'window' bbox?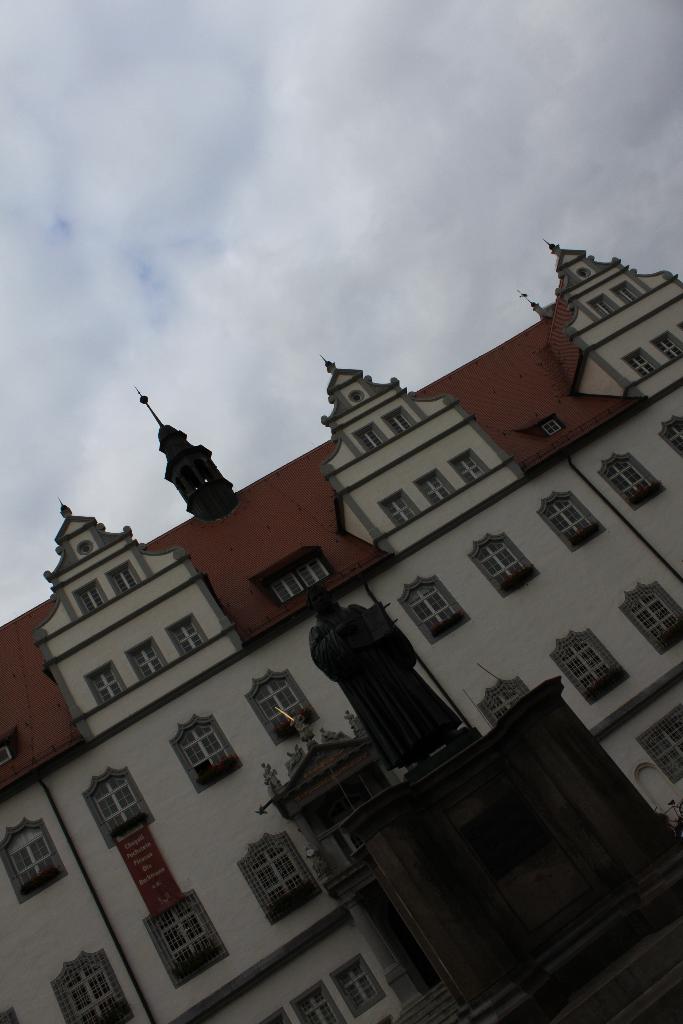
pyautogui.locateOnScreen(621, 346, 660, 381)
